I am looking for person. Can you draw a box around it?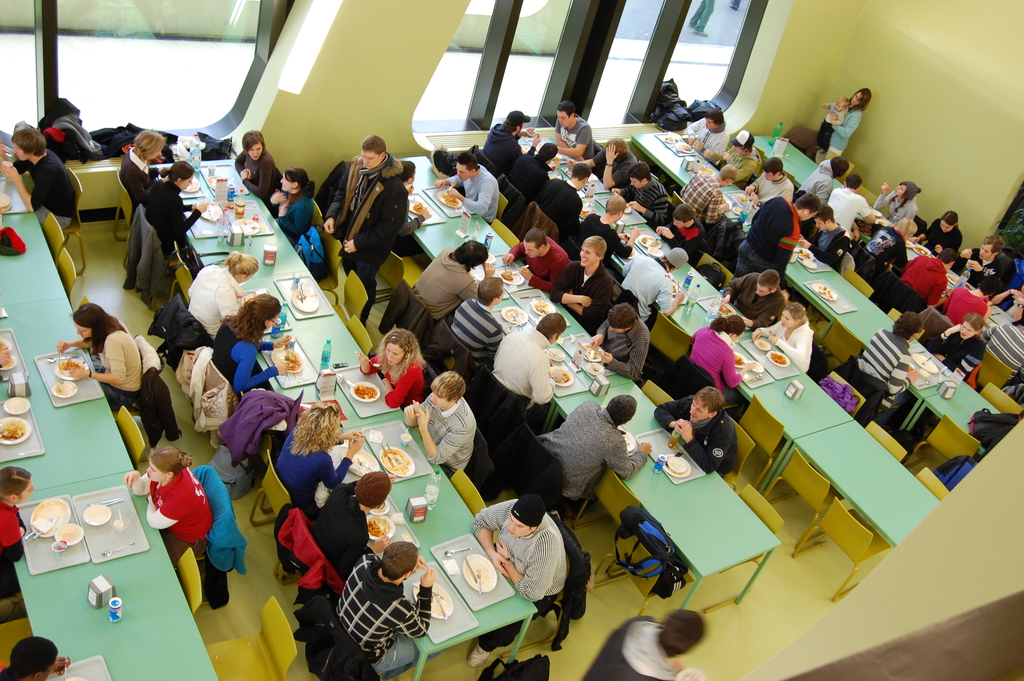
Sure, the bounding box is (145,161,211,260).
